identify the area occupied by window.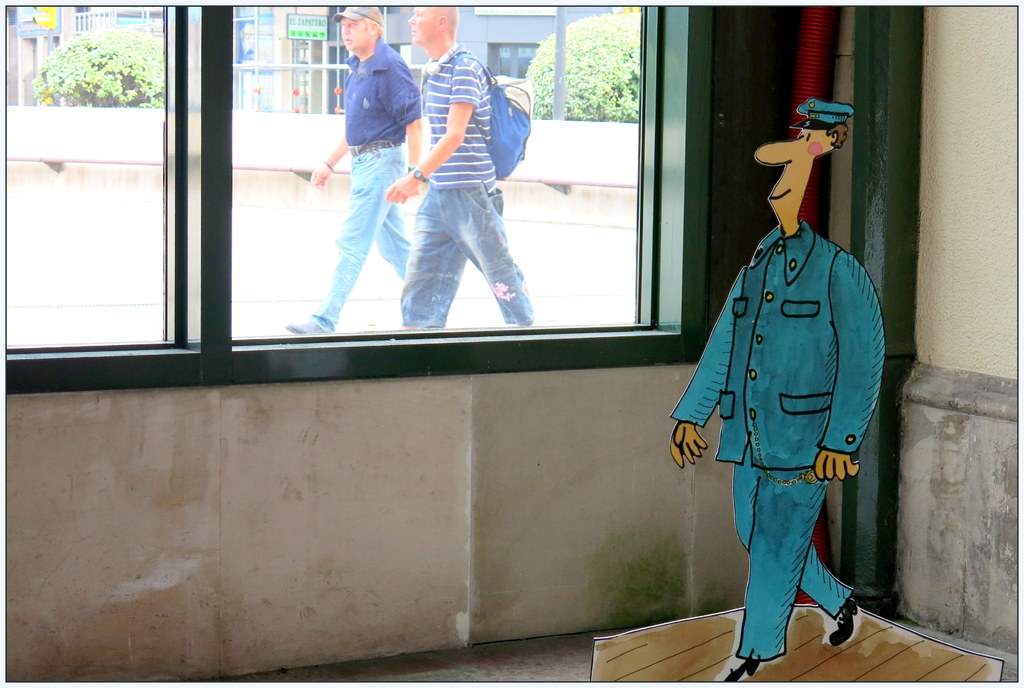
Area: 3/2/710/396.
